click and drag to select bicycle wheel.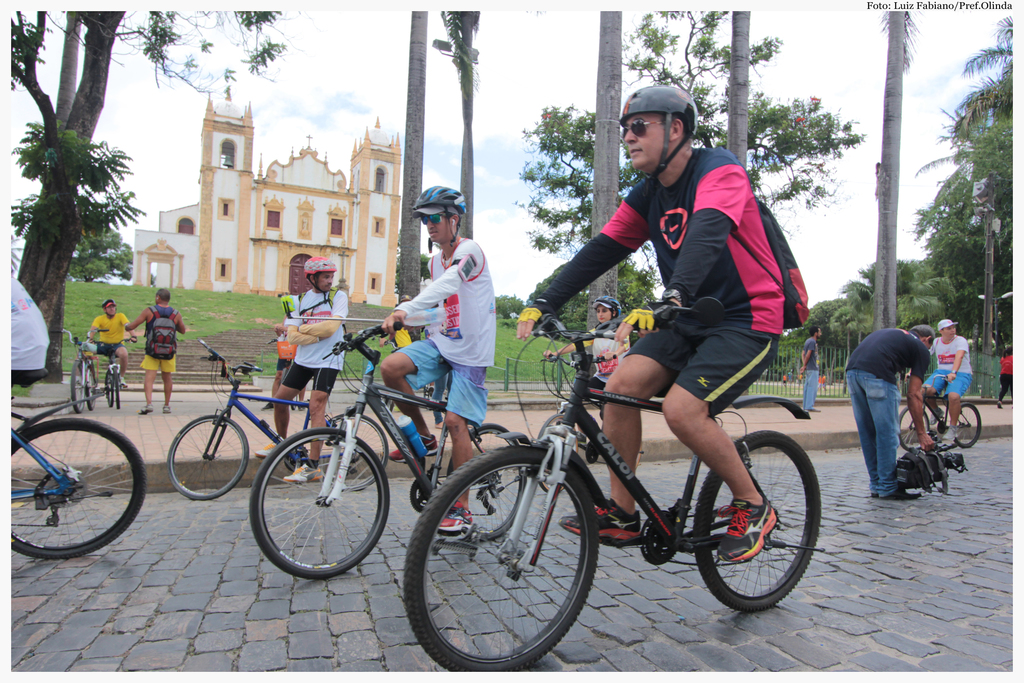
Selection: select_region(893, 404, 938, 457).
